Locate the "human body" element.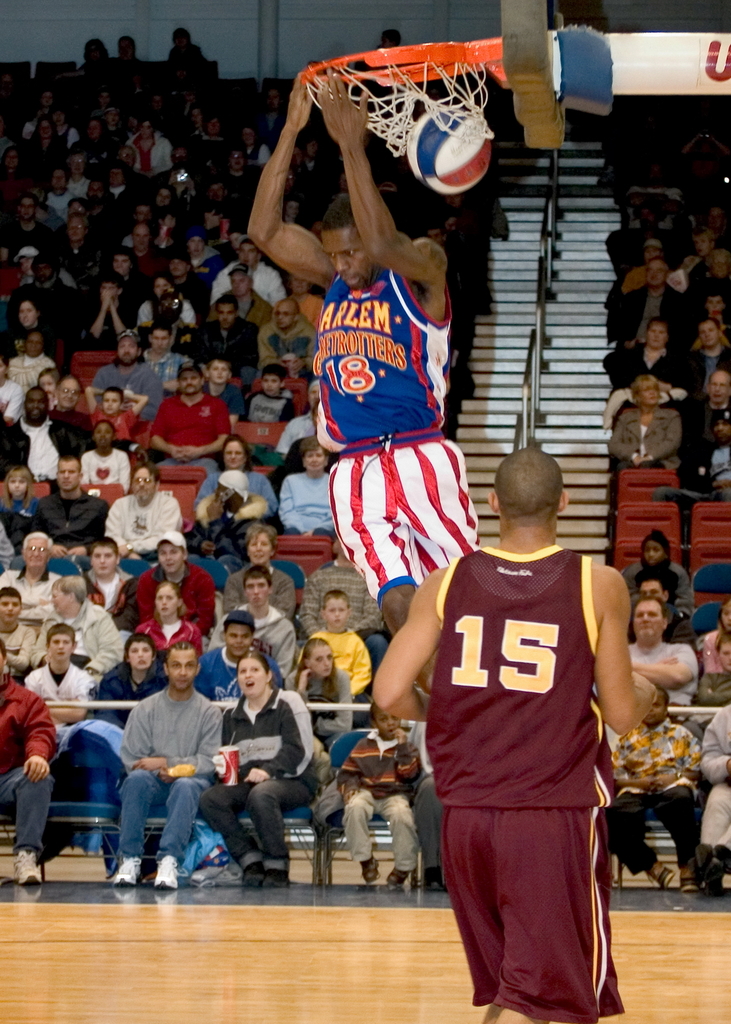
Element bbox: (left=140, top=363, right=233, bottom=489).
